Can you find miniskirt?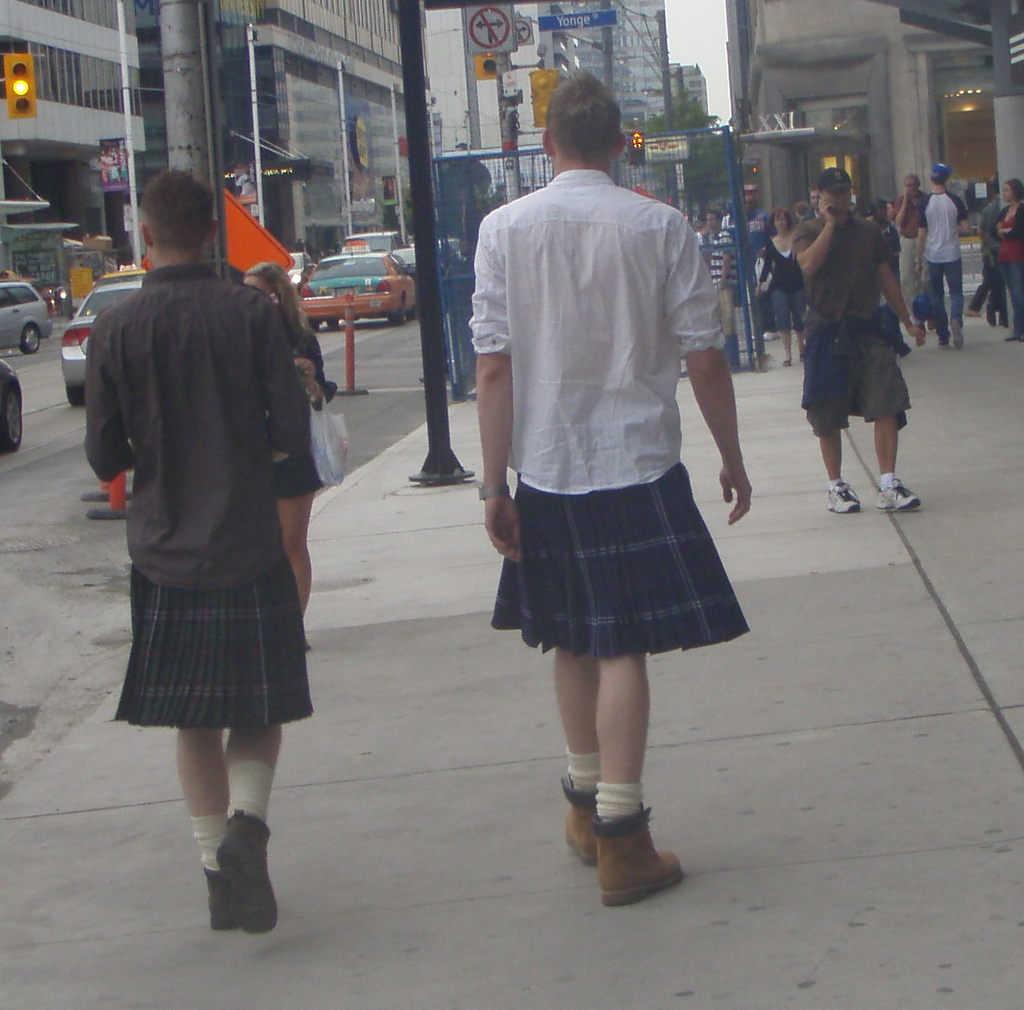
Yes, bounding box: Rect(104, 552, 314, 729).
